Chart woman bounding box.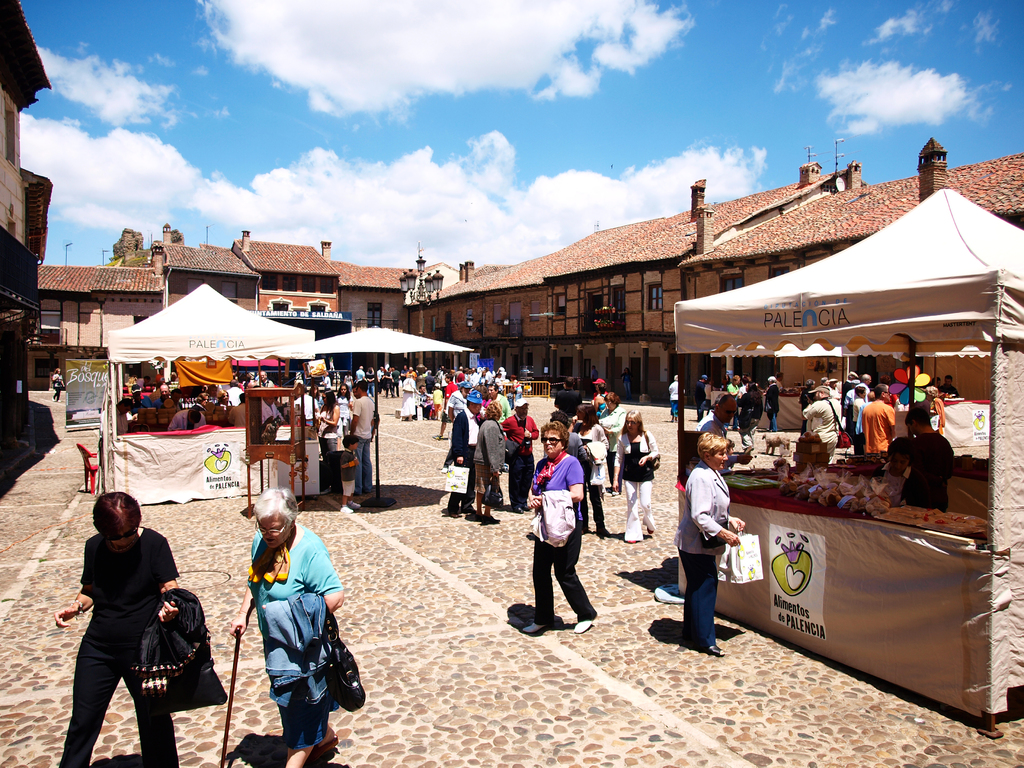
Charted: 690 381 757 477.
